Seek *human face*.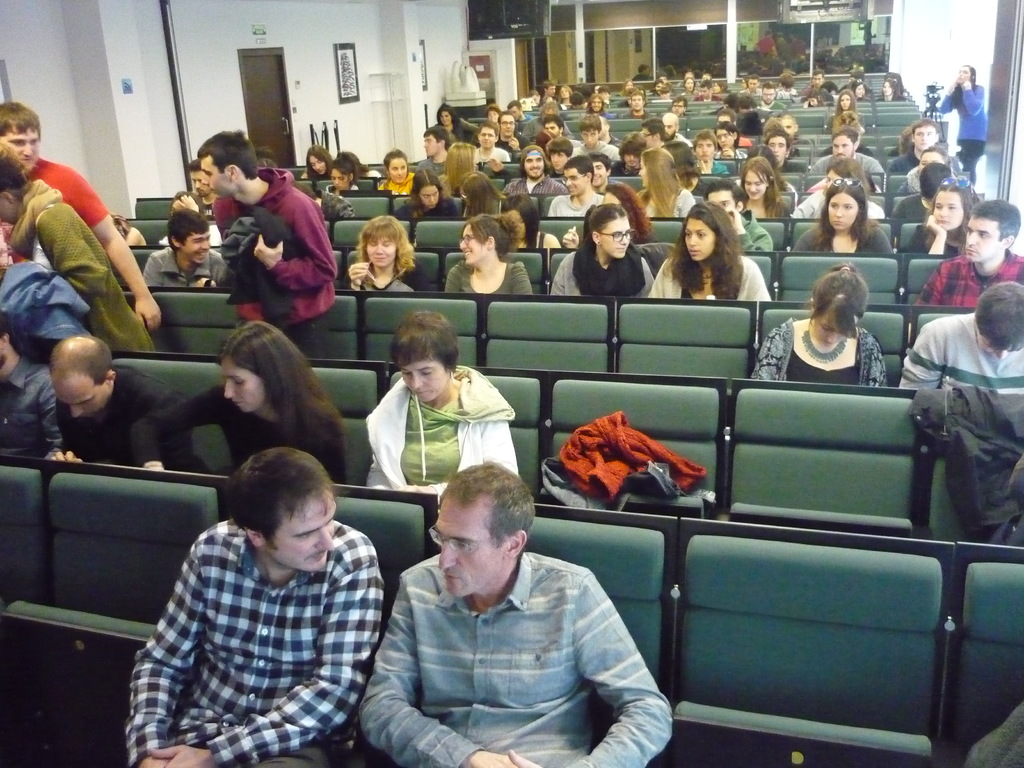
744:170:766:199.
